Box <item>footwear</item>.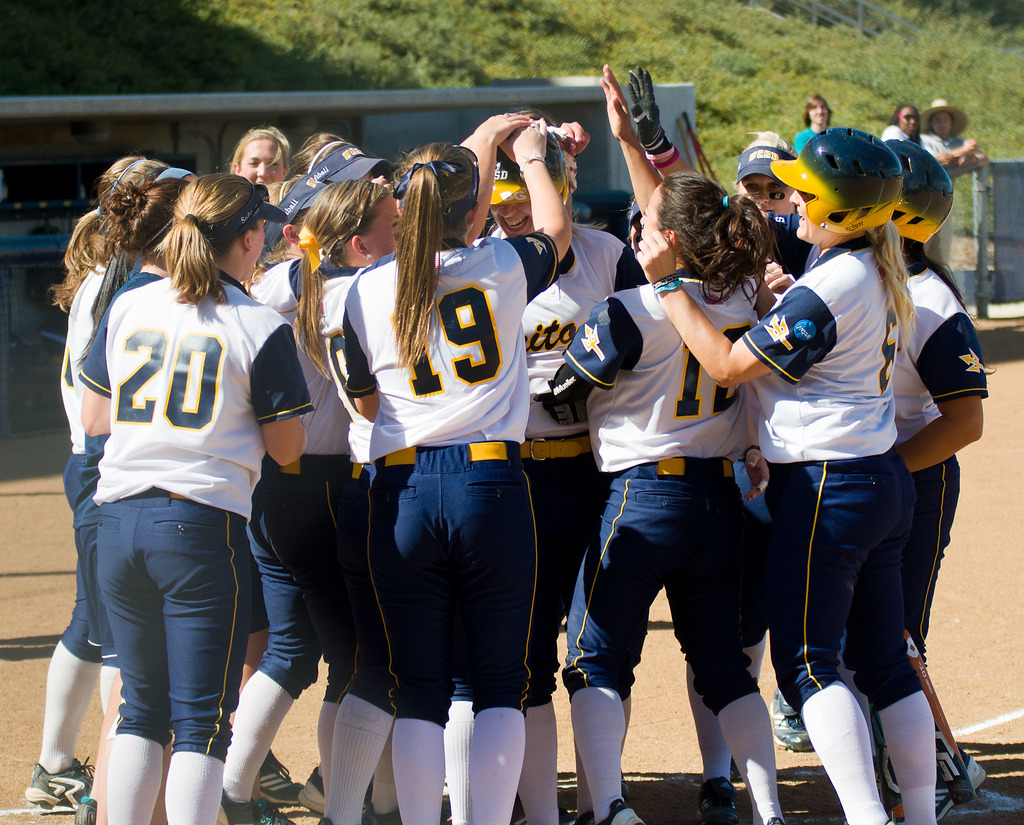
931 748 987 822.
